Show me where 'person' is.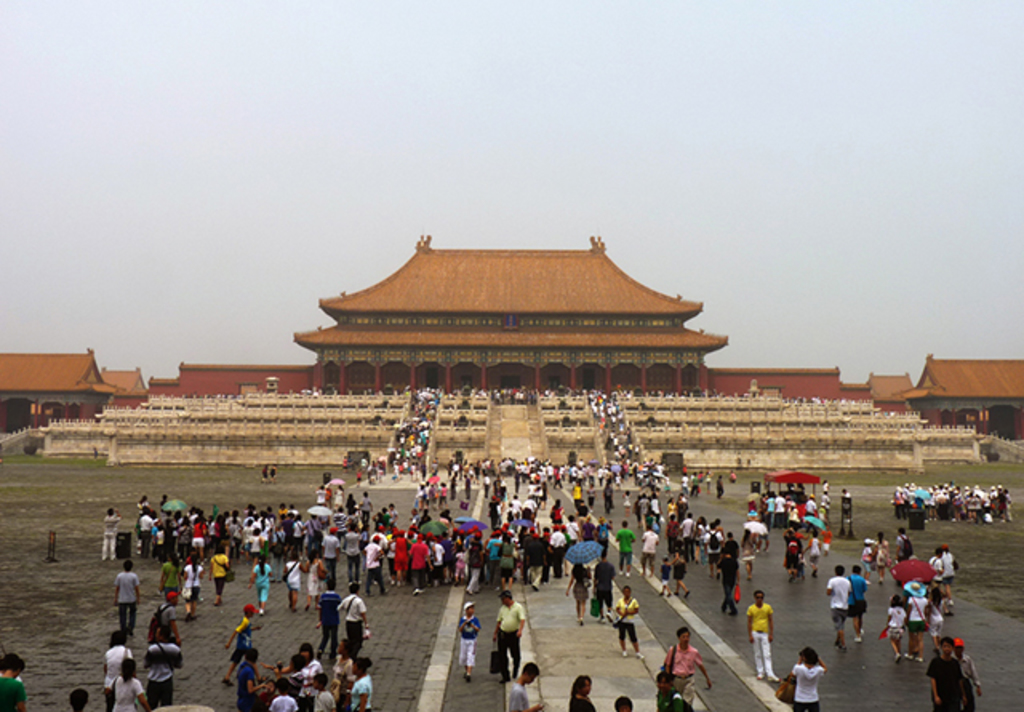
'person' is at (928,627,981,707).
